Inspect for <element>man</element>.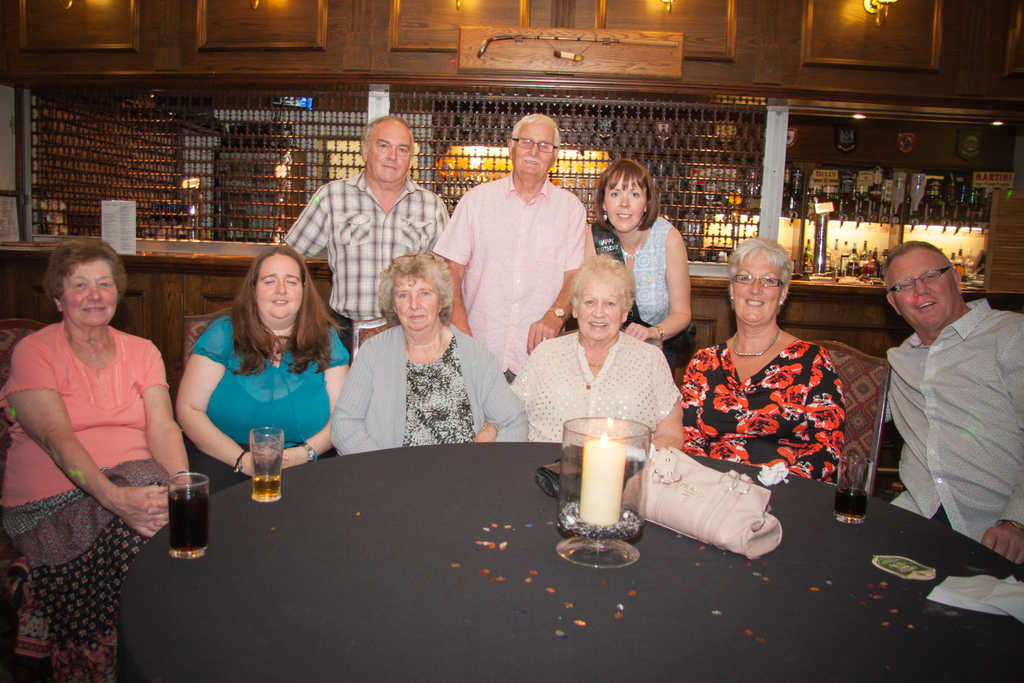
Inspection: rect(429, 114, 586, 378).
